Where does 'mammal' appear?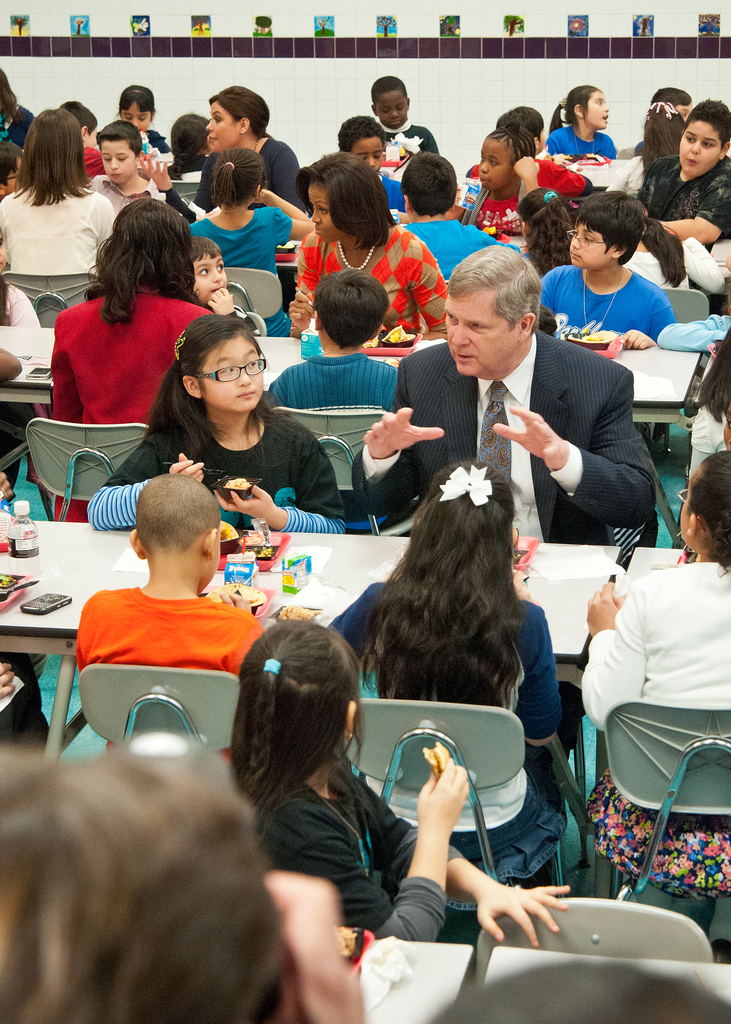
Appears at {"left": 0, "top": 221, "right": 40, "bottom": 335}.
